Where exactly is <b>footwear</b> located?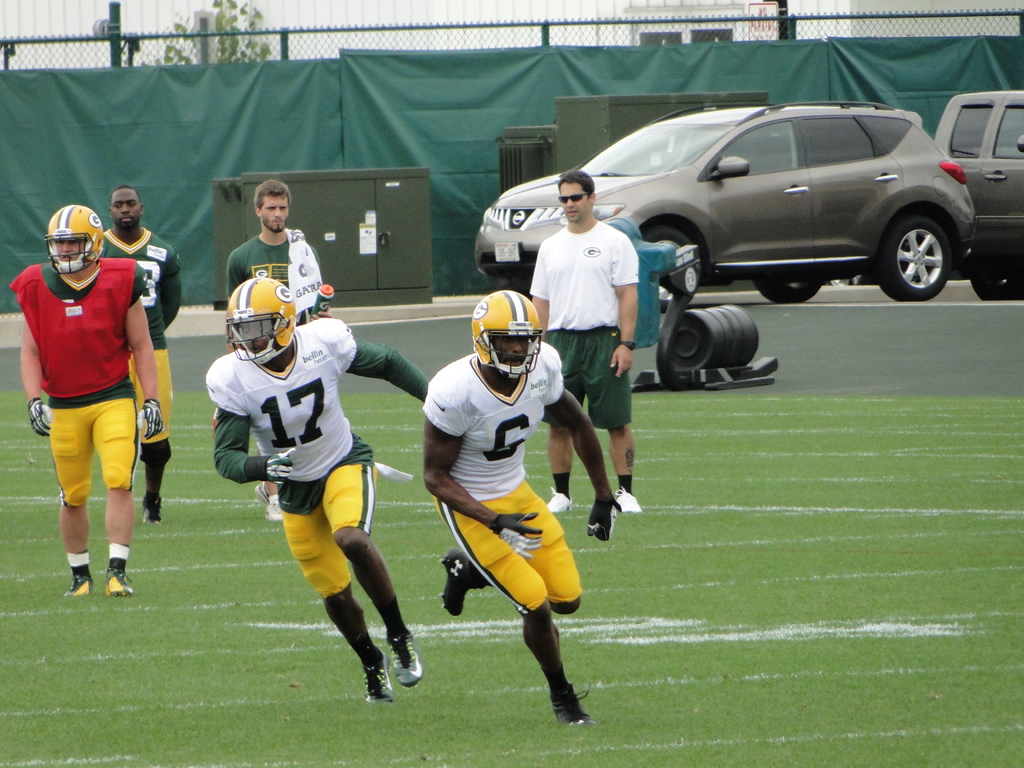
Its bounding box is 443, 544, 477, 617.
